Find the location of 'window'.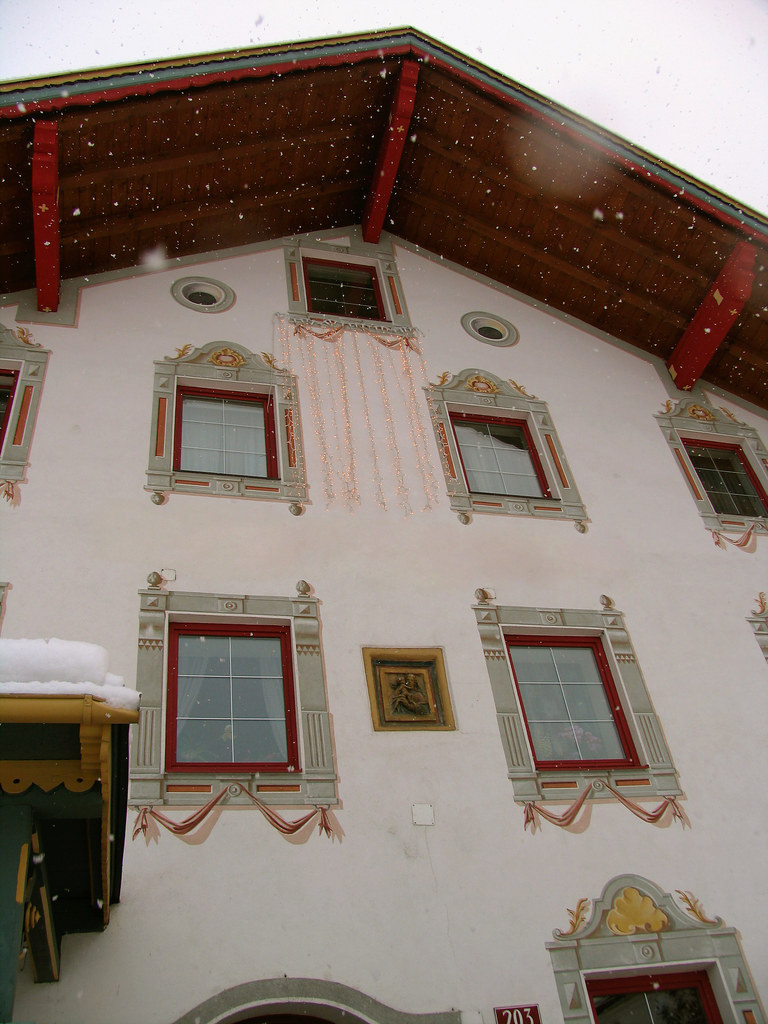
Location: x1=152 y1=358 x2=315 y2=507.
